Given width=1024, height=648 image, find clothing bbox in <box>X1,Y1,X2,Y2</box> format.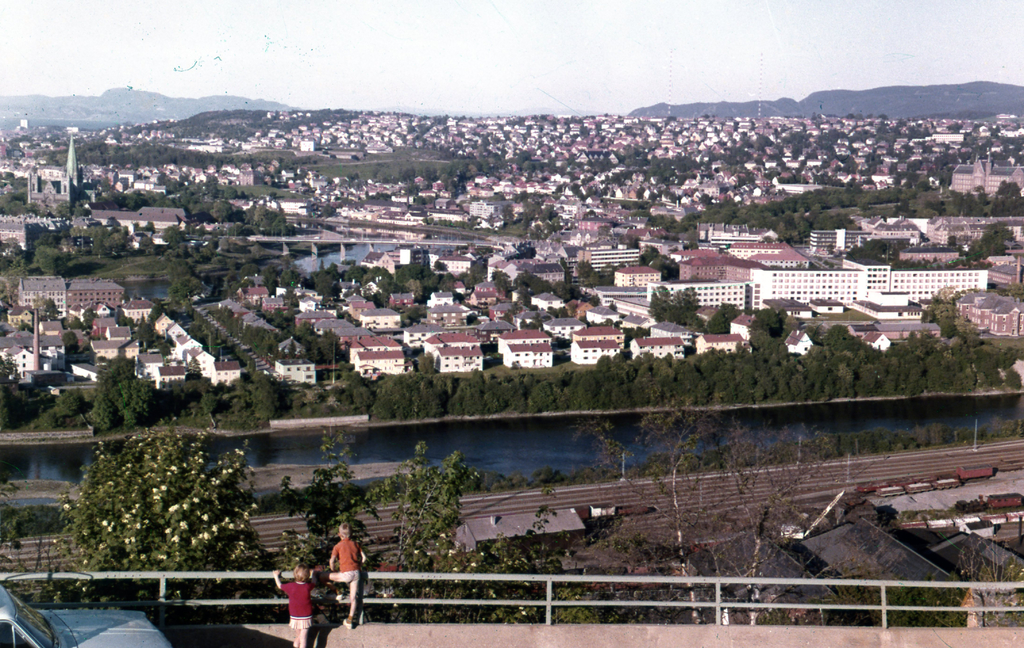
<box>310,539,365,619</box>.
